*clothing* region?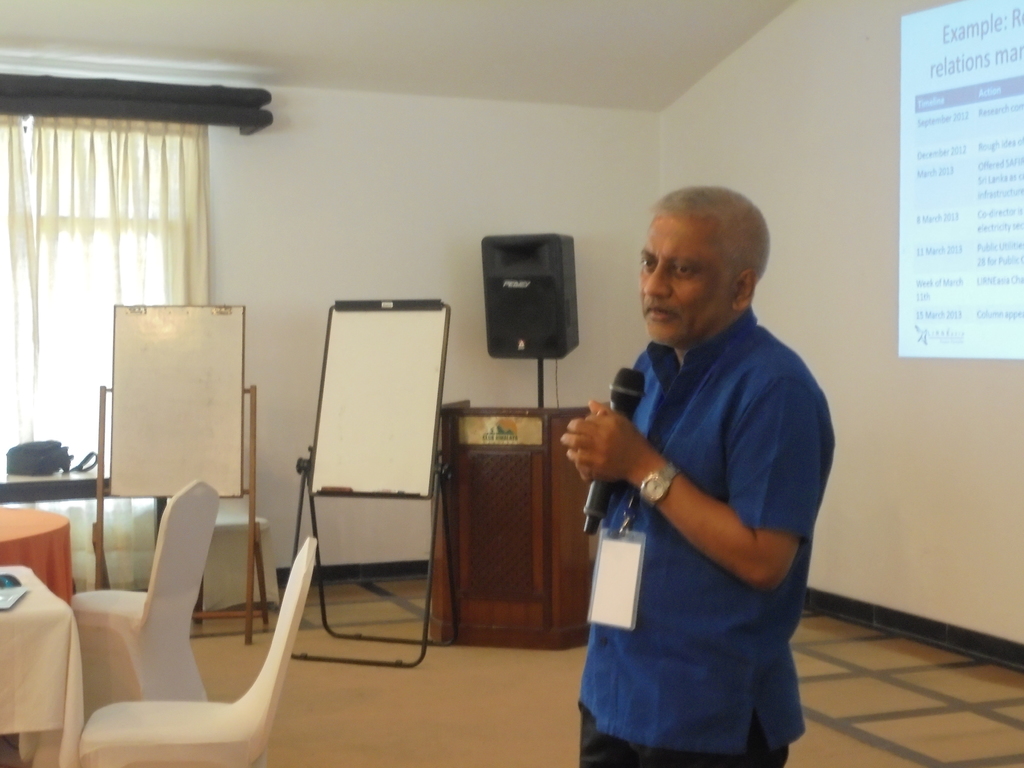
572, 308, 823, 767
